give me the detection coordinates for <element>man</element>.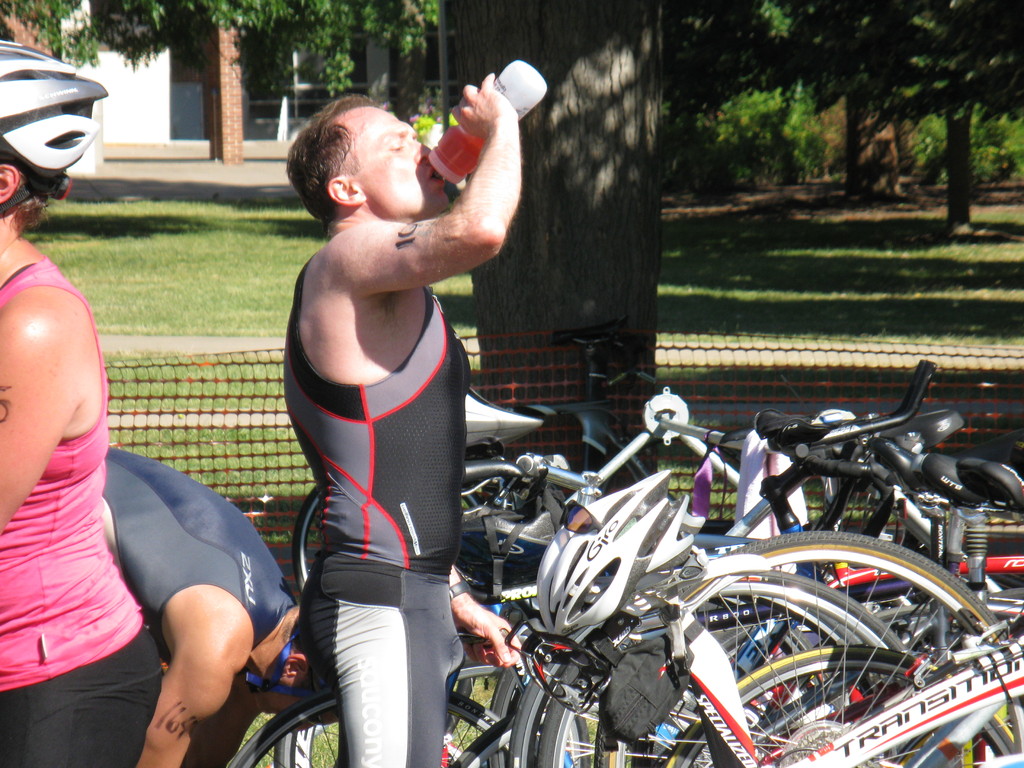
{"x1": 239, "y1": 83, "x2": 559, "y2": 748}.
